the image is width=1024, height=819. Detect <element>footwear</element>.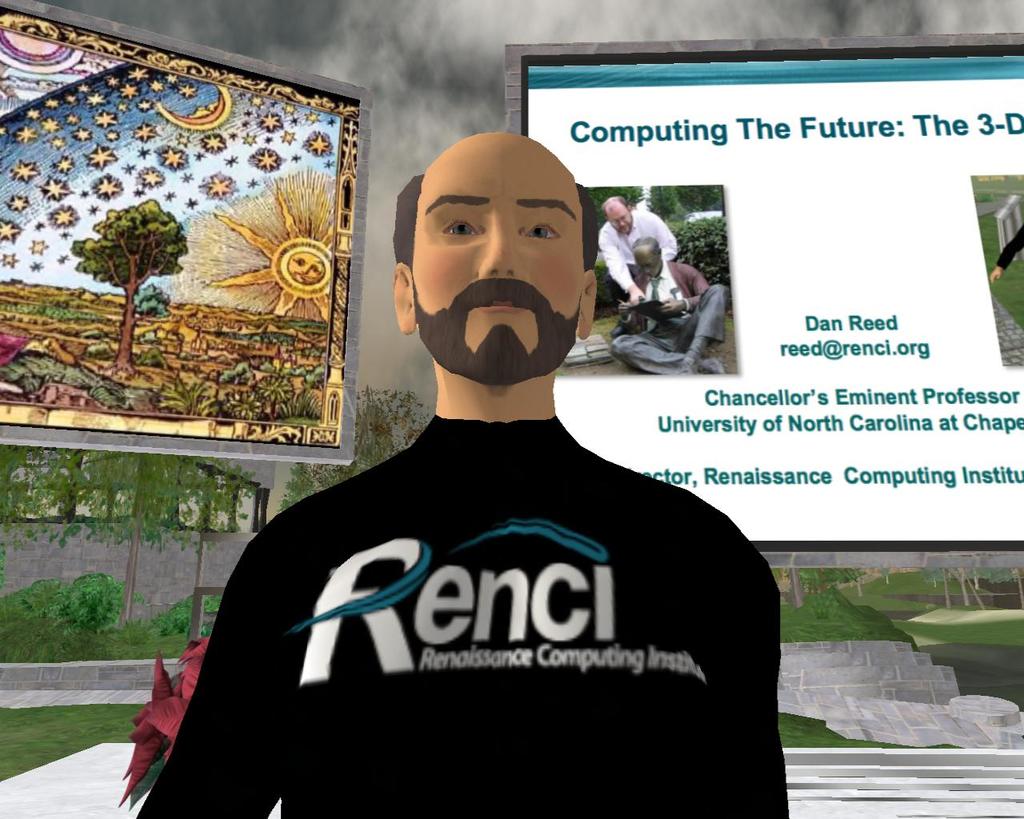
Detection: bbox=(702, 359, 727, 374).
